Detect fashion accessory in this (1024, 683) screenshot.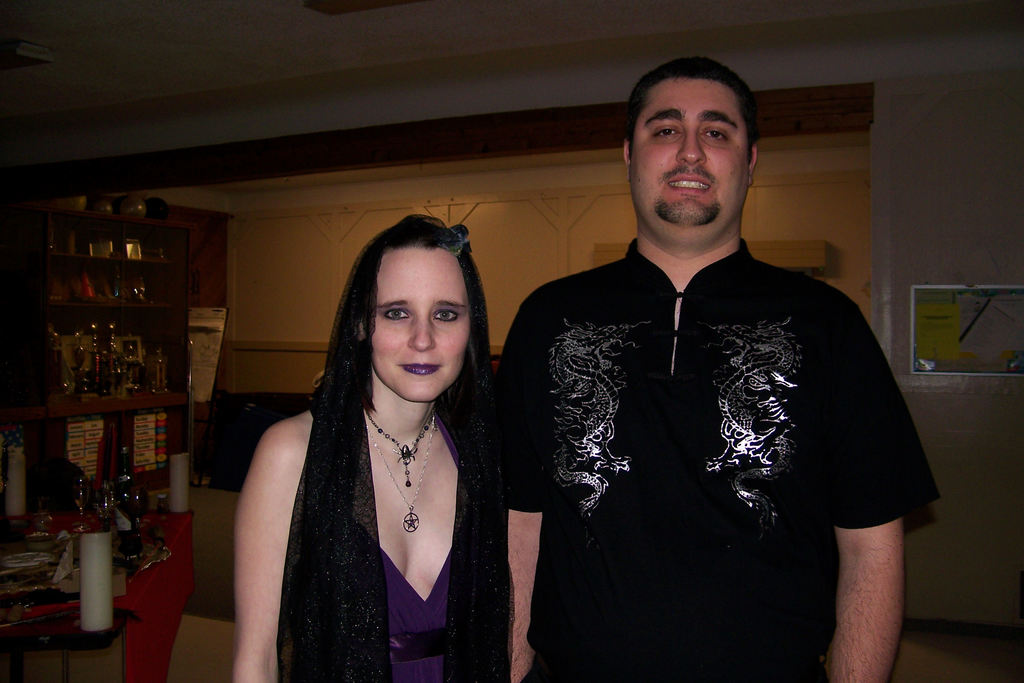
Detection: region(440, 226, 475, 261).
